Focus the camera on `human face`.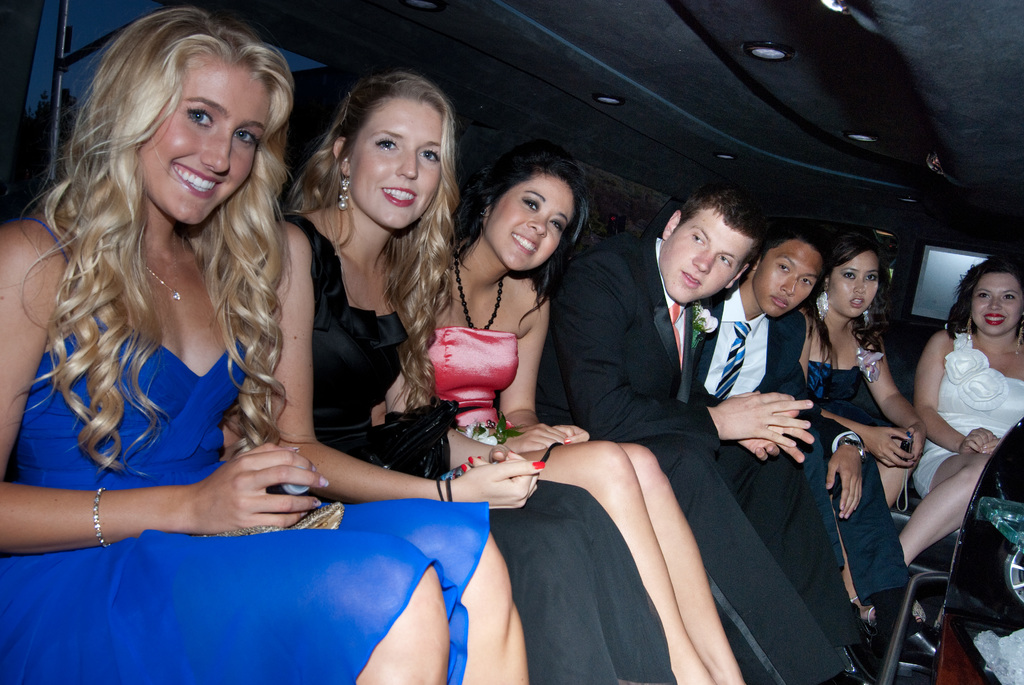
Focus region: box(820, 255, 879, 317).
